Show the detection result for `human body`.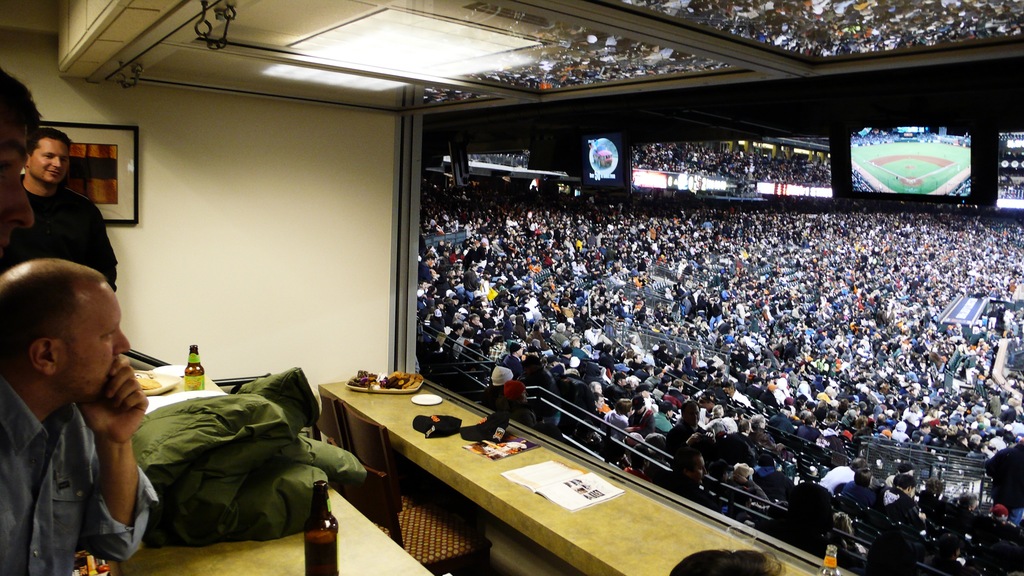
left=434, top=251, right=436, bottom=253.
